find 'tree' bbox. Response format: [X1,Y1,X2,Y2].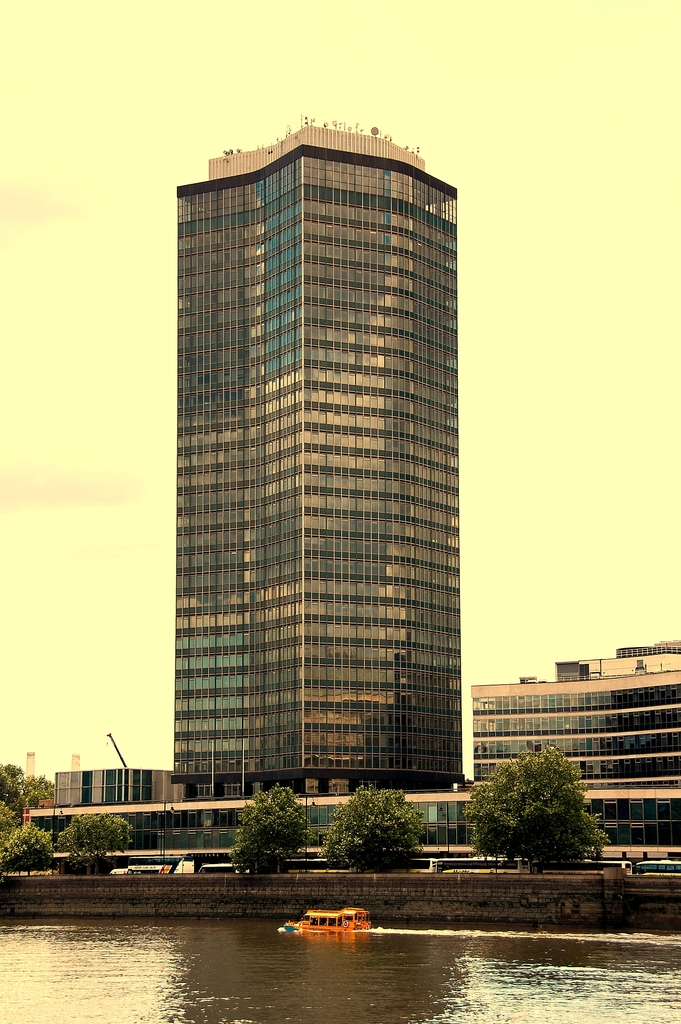
[226,781,316,874].
